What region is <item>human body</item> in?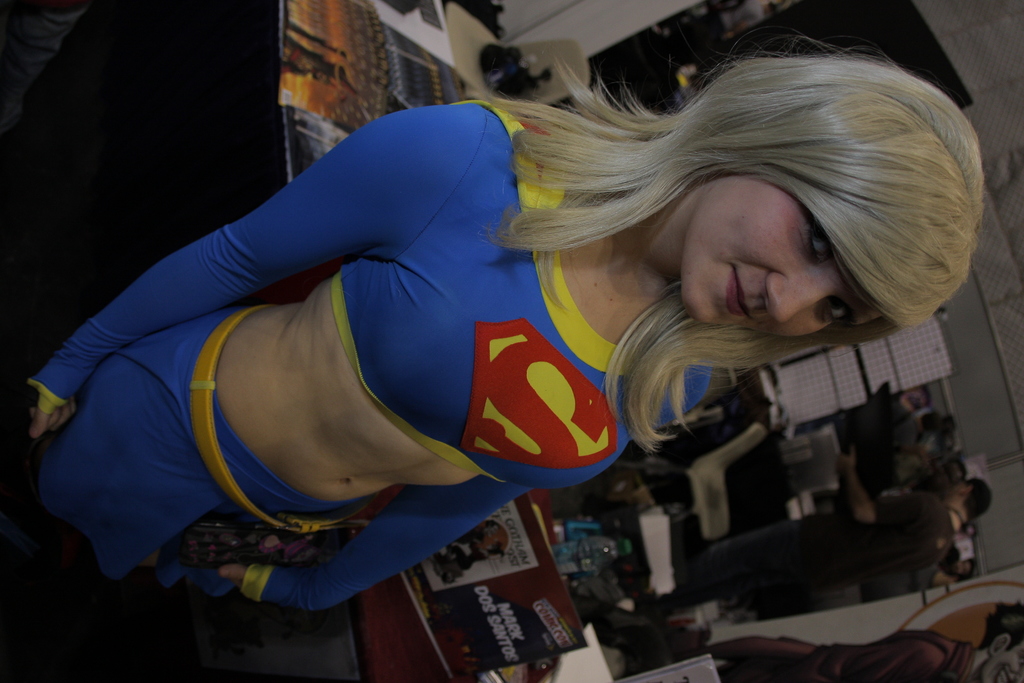
box(35, 29, 948, 639).
